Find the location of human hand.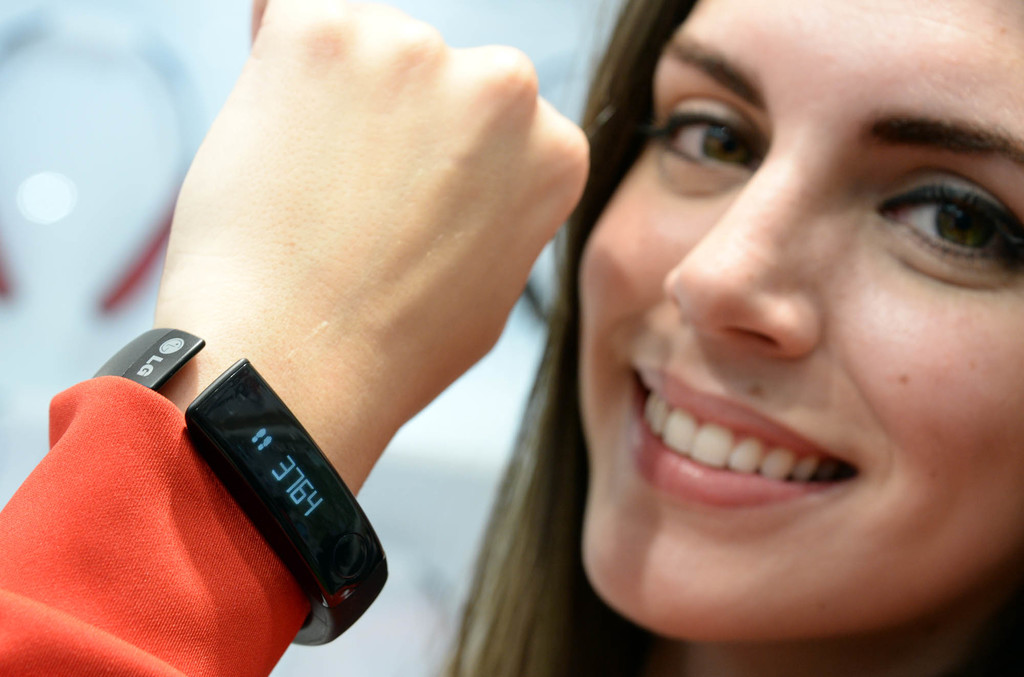
Location: 157, 0, 593, 436.
